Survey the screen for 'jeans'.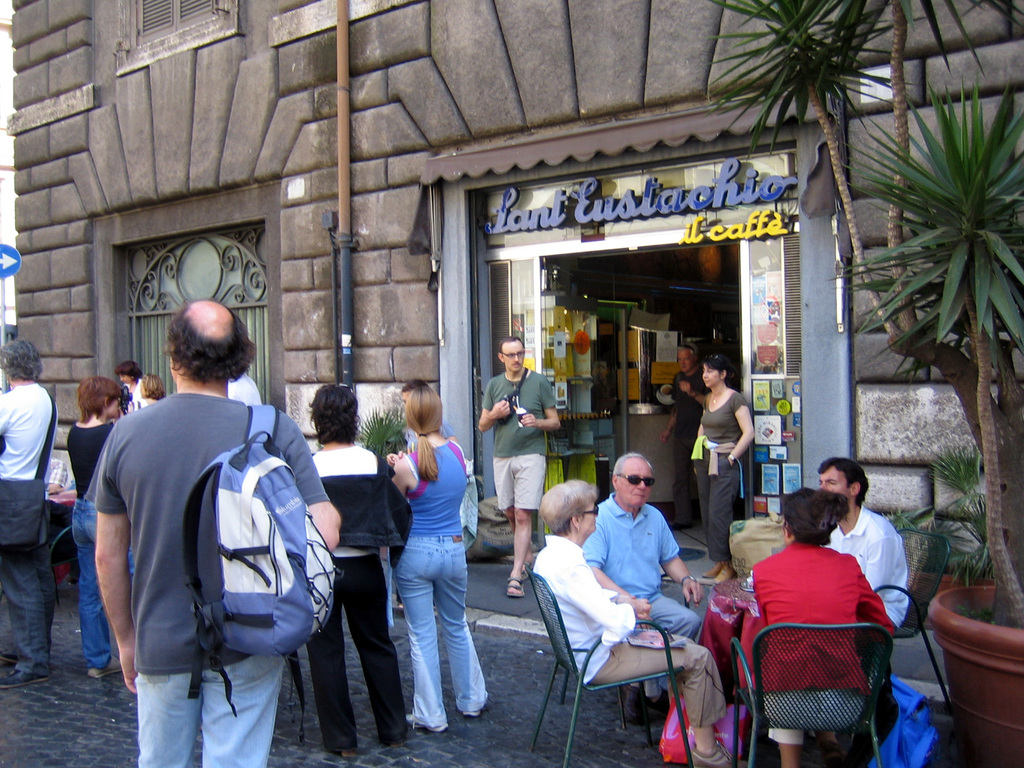
Survey found: rect(382, 545, 480, 743).
